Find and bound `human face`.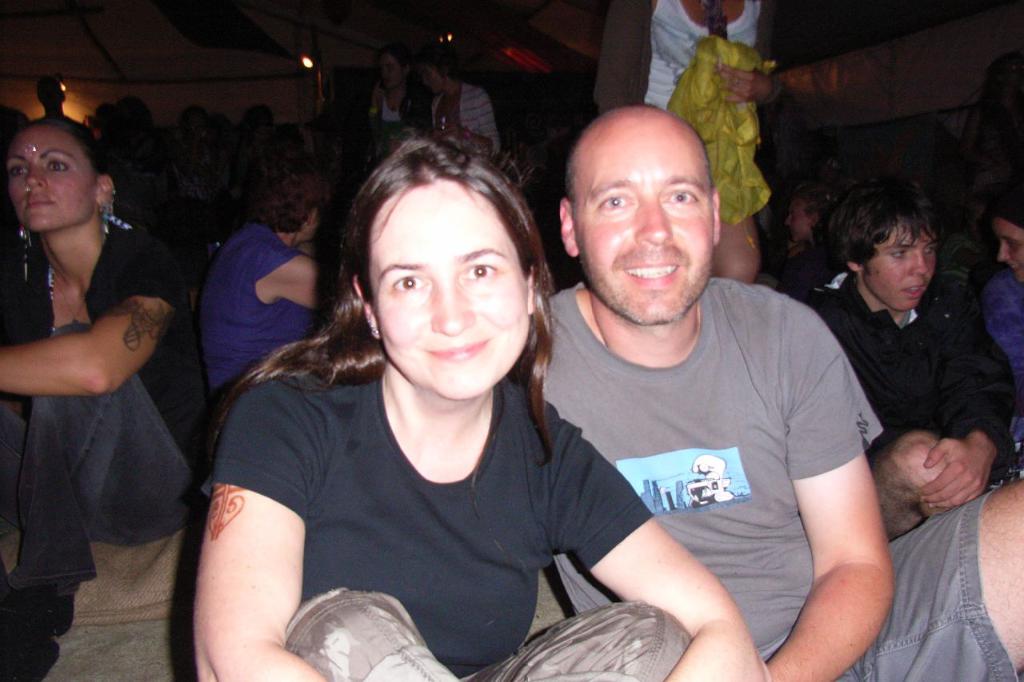
Bound: pyautogui.locateOnScreen(856, 218, 934, 313).
